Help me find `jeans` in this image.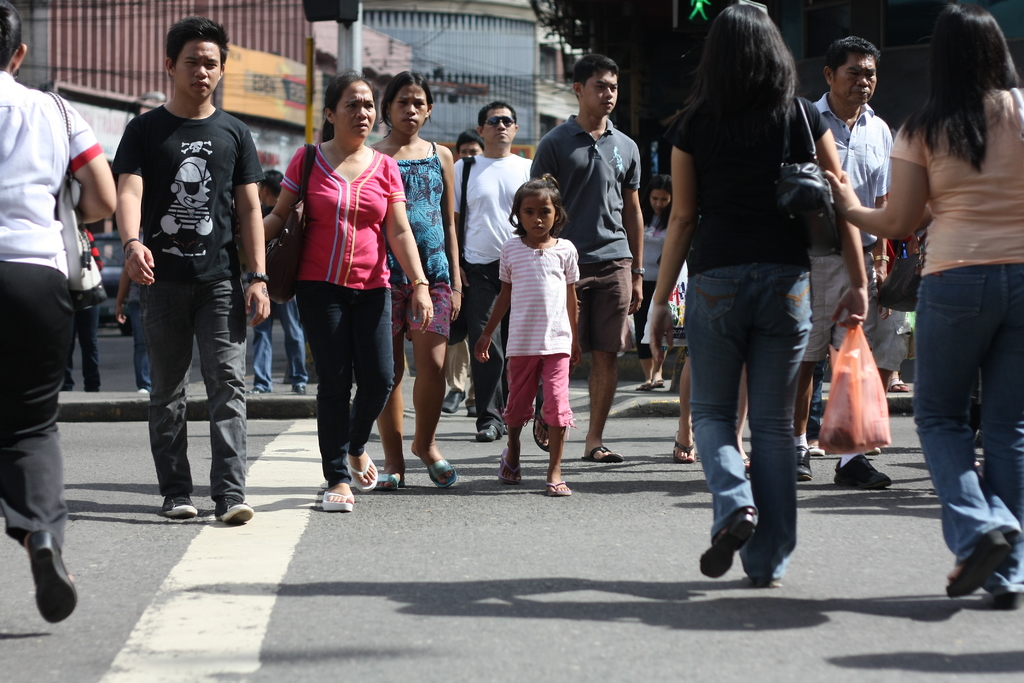
Found it: 298, 281, 390, 479.
